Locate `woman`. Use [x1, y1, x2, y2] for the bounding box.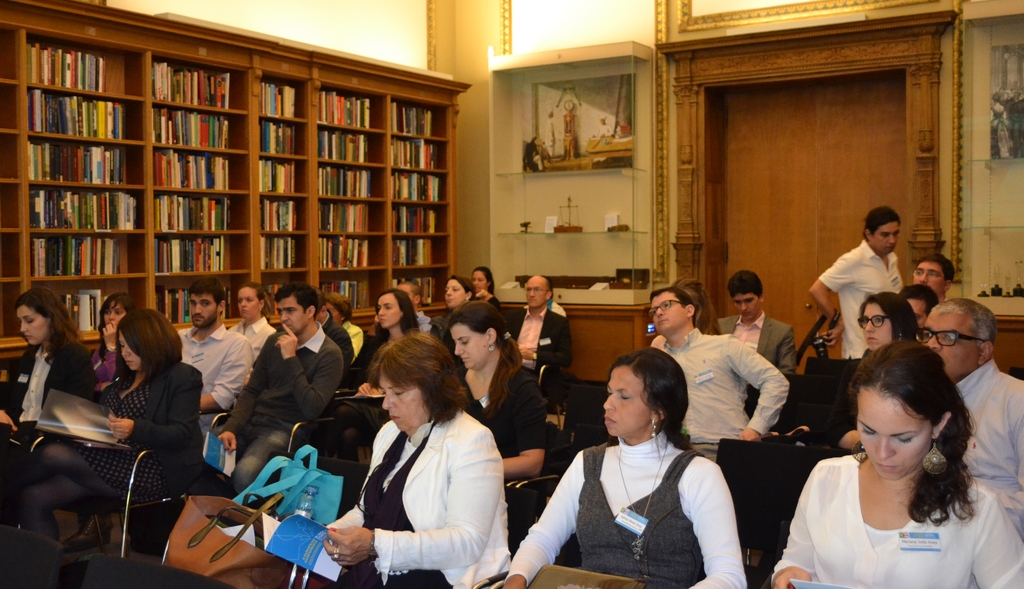
[646, 274, 729, 356].
